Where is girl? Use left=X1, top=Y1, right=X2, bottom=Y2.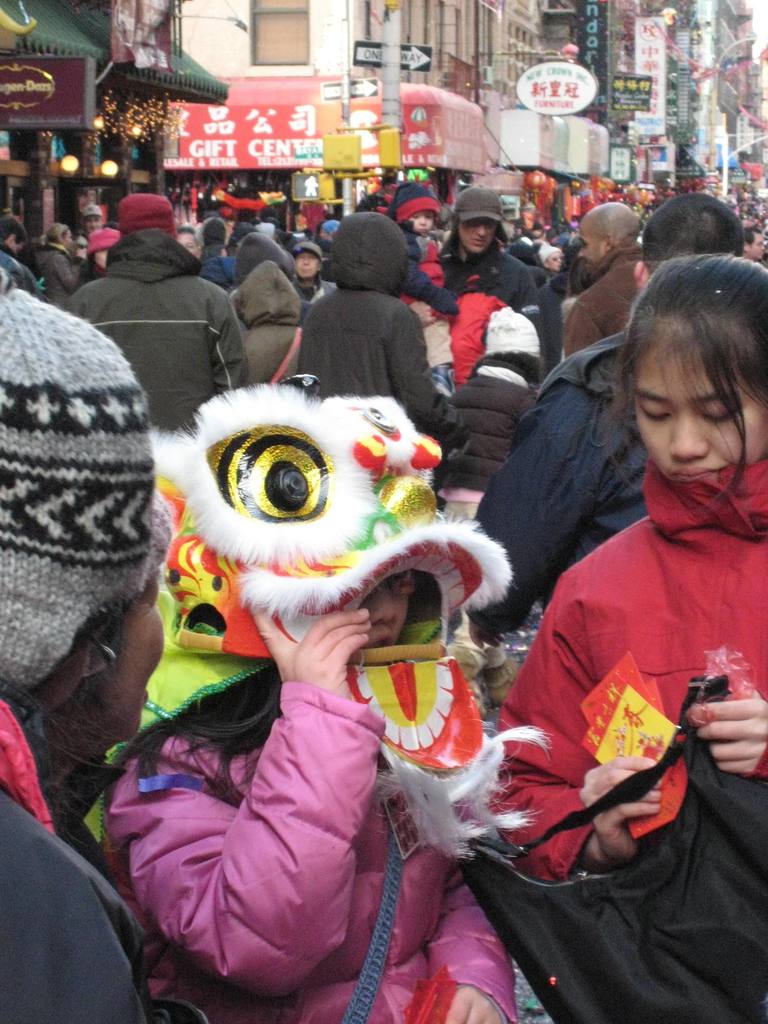
left=481, top=245, right=765, bottom=1023.
